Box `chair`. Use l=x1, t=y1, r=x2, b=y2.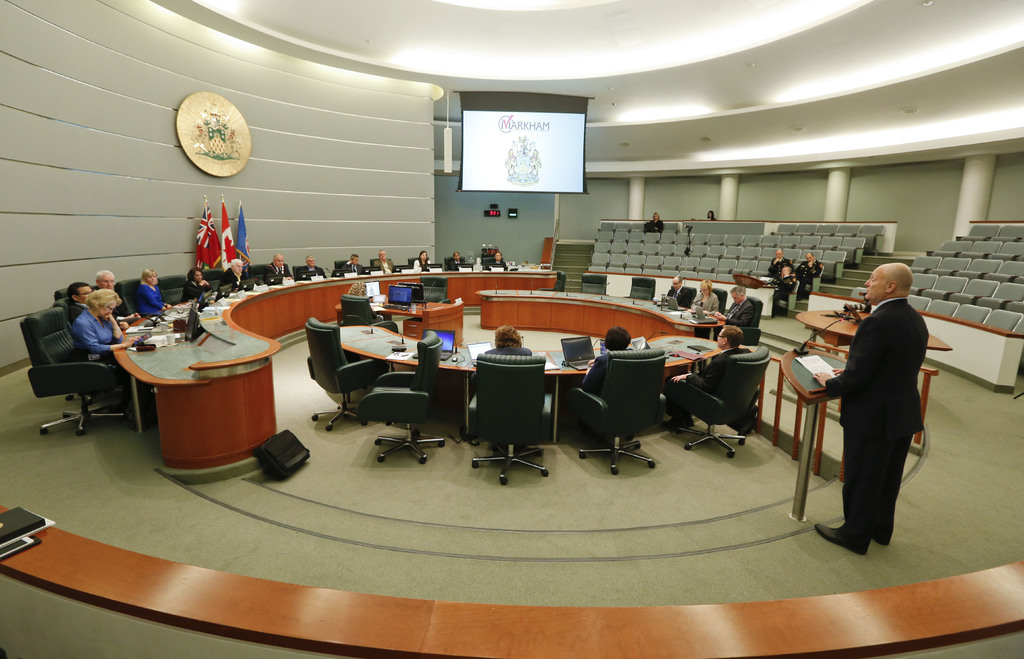
l=632, t=277, r=654, b=296.
